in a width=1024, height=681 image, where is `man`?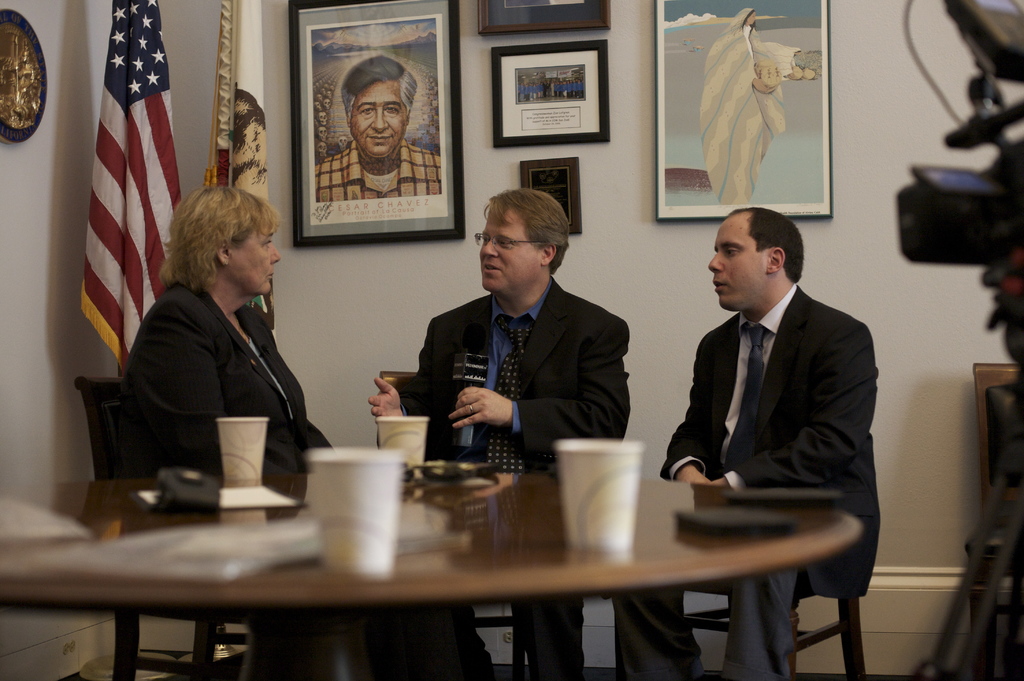
{"left": 611, "top": 205, "right": 880, "bottom": 680}.
